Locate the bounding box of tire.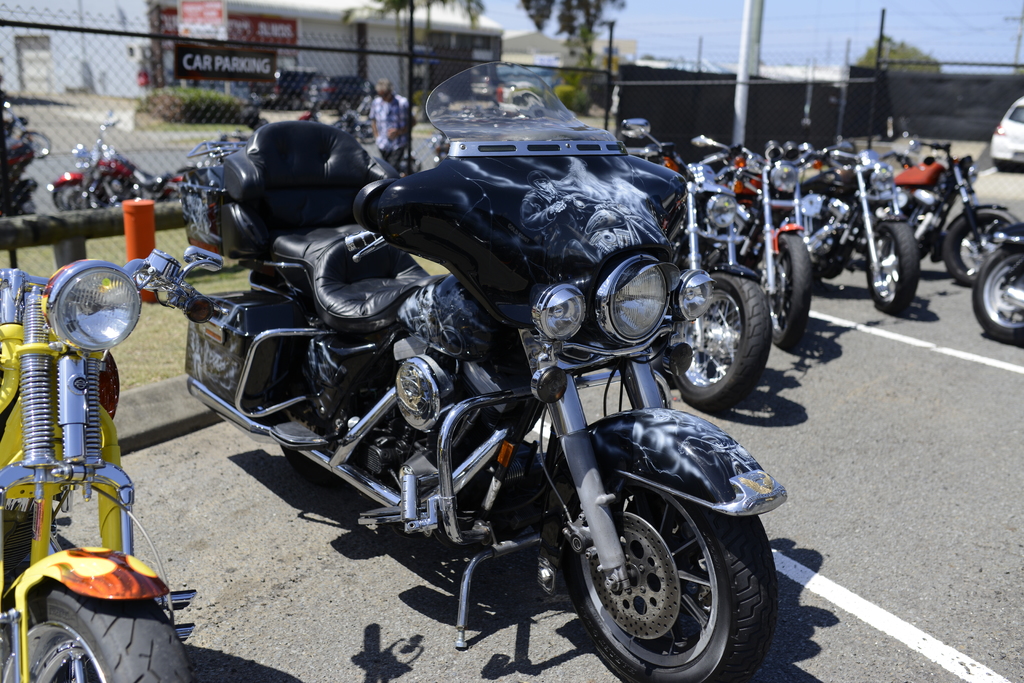
Bounding box: crop(651, 261, 763, 405).
